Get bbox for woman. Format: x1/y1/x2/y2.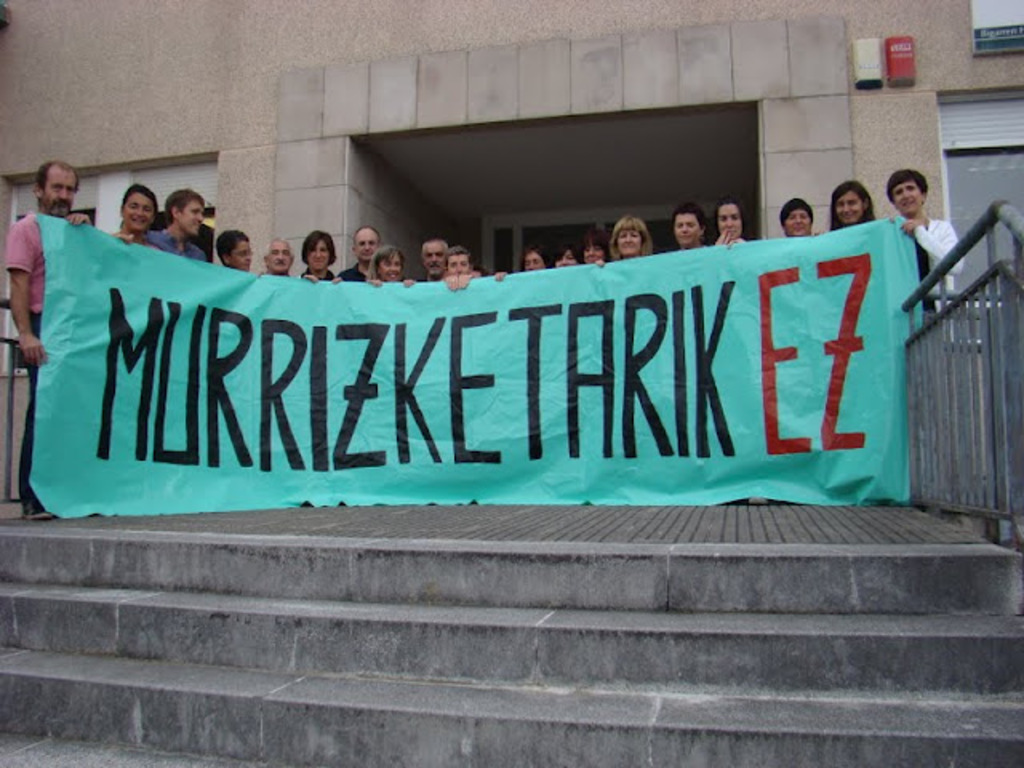
110/186/165/248.
